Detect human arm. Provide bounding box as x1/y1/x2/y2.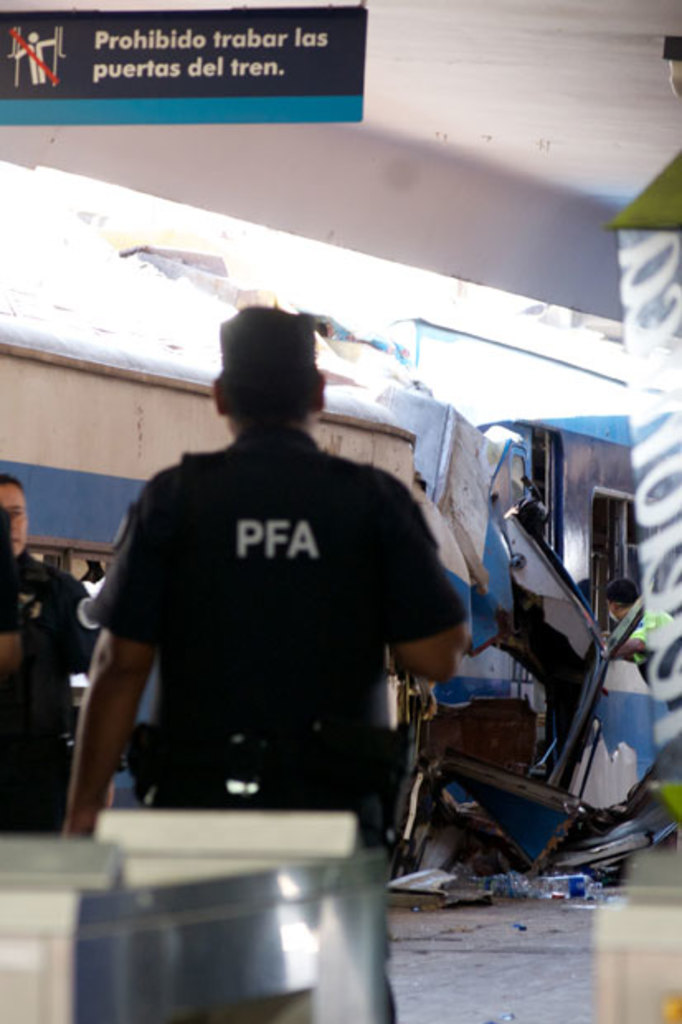
58/588/147/849.
